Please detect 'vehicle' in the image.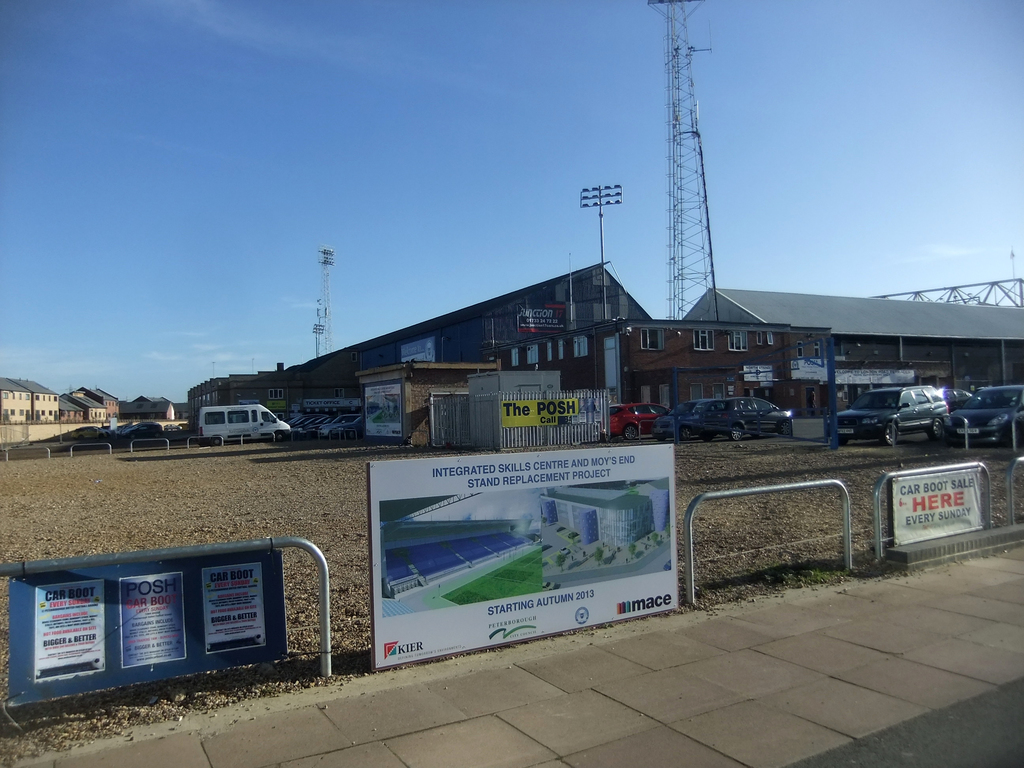
(left=670, top=392, right=792, bottom=449).
